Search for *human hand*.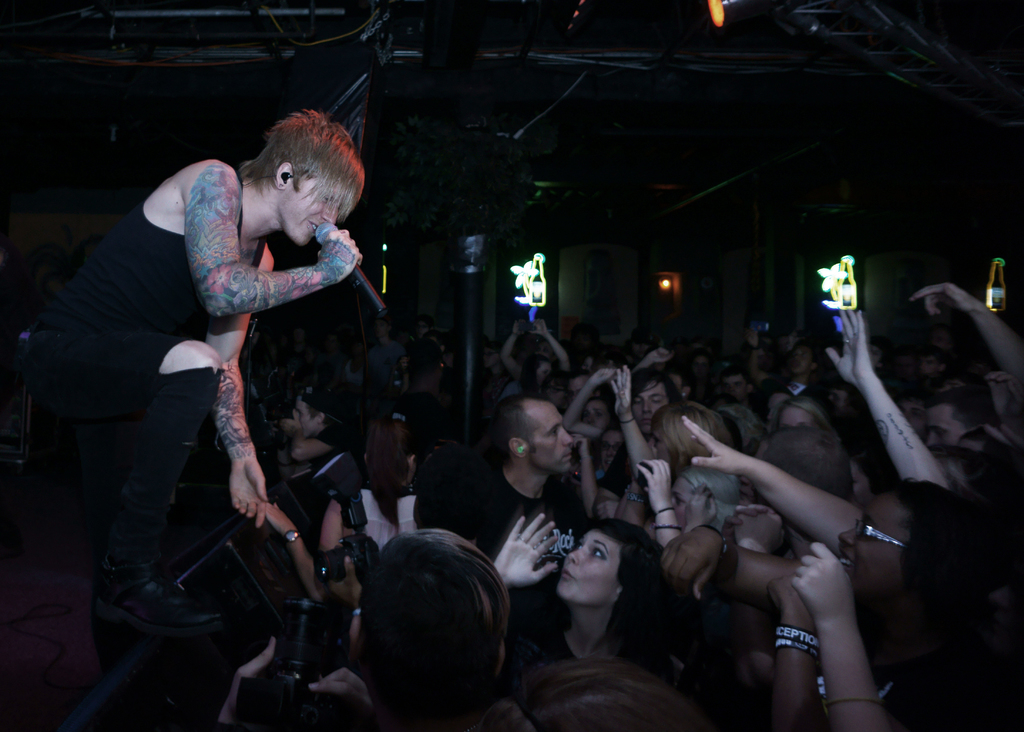
Found at l=636, t=455, r=675, b=516.
